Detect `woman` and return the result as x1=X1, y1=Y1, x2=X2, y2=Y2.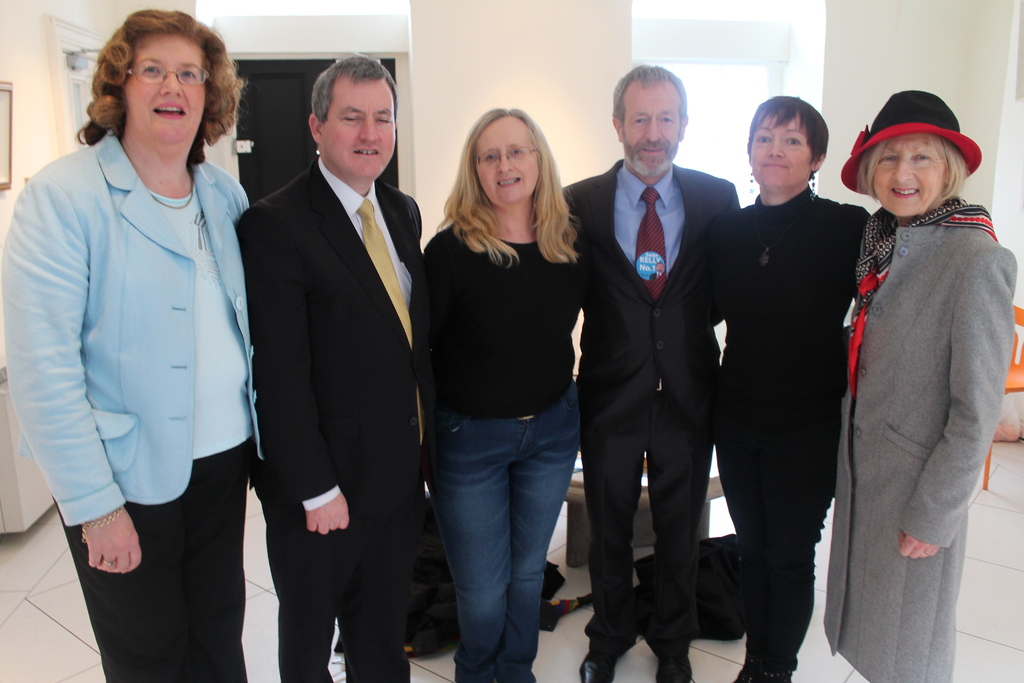
x1=708, y1=94, x2=871, y2=682.
